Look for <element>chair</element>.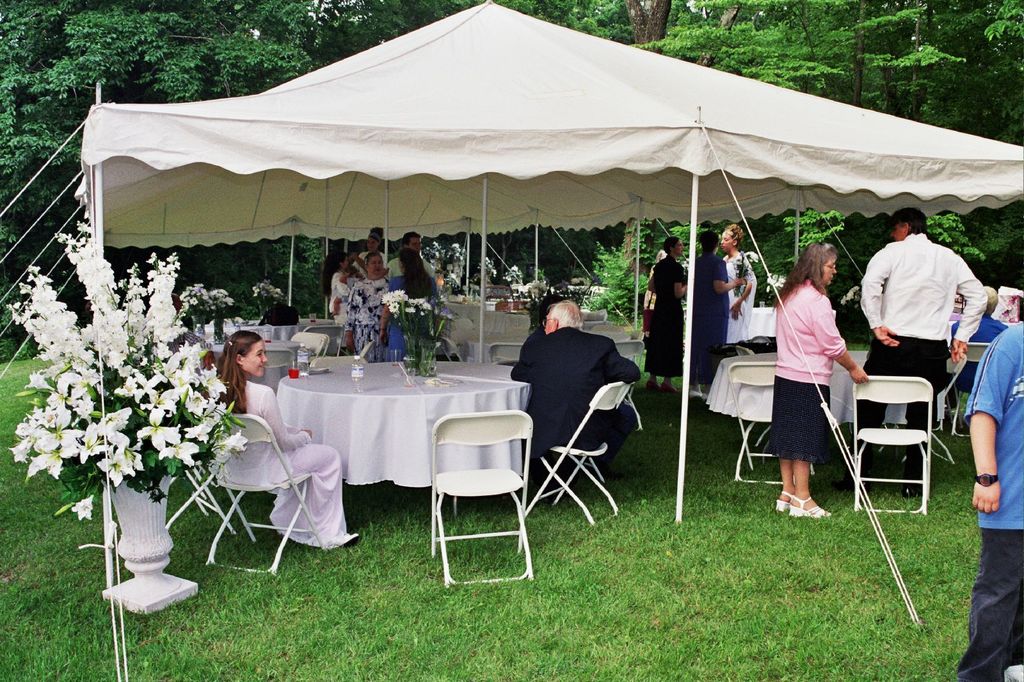
Found: 200,413,332,579.
